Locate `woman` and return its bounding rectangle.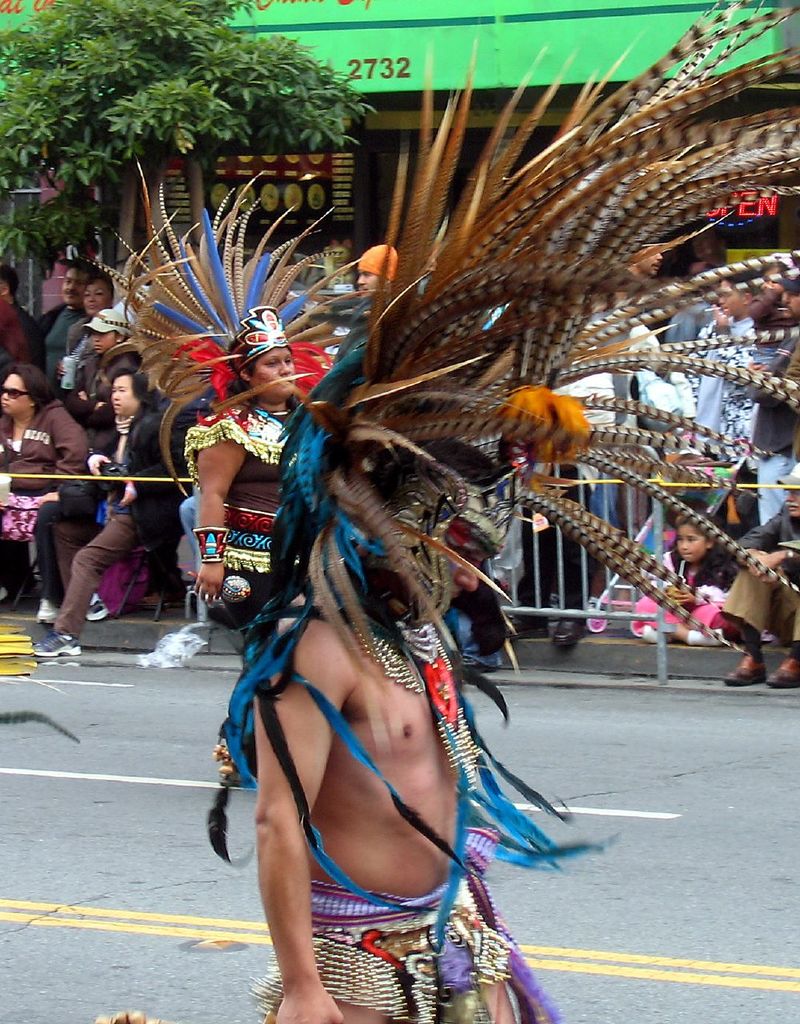
0, 365, 90, 607.
